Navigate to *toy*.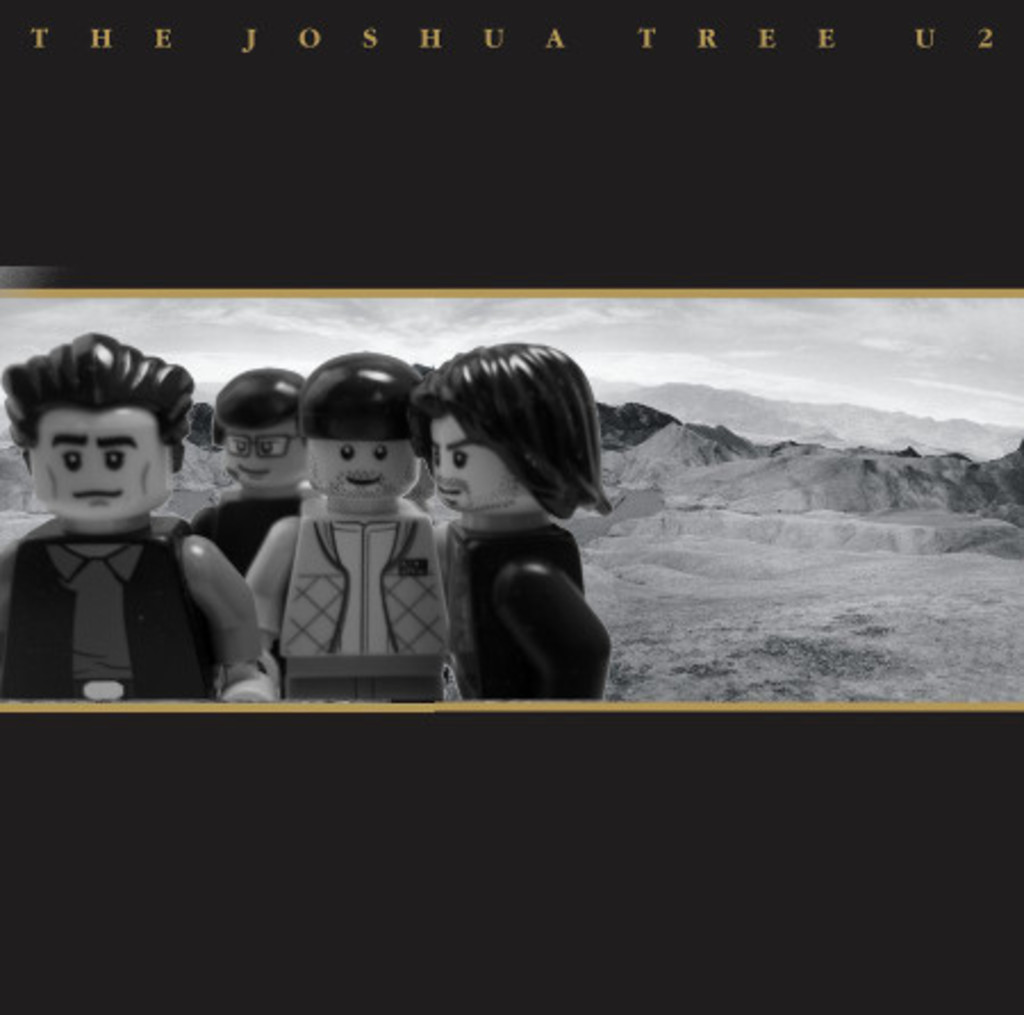
Navigation target: x1=389, y1=337, x2=612, y2=728.
